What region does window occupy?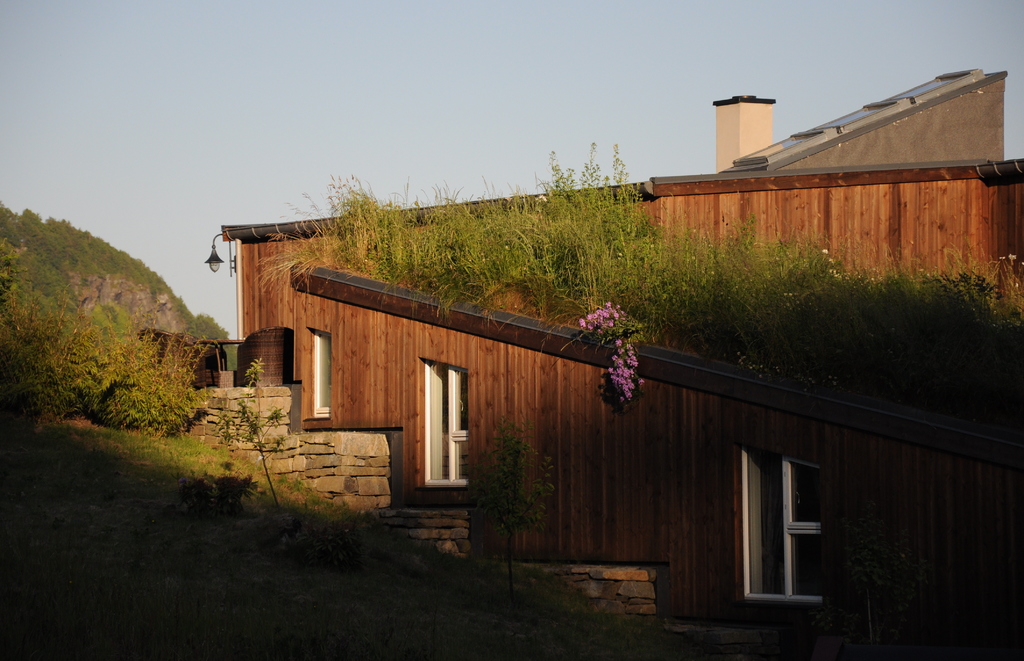
detection(419, 361, 466, 491).
